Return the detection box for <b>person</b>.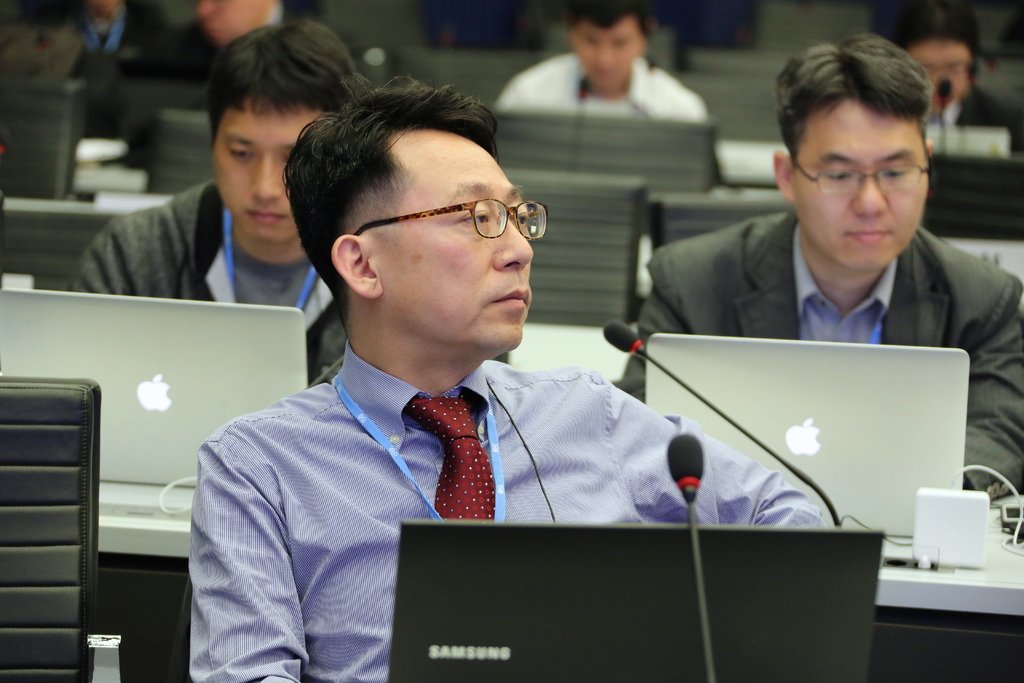
[193,0,292,51].
